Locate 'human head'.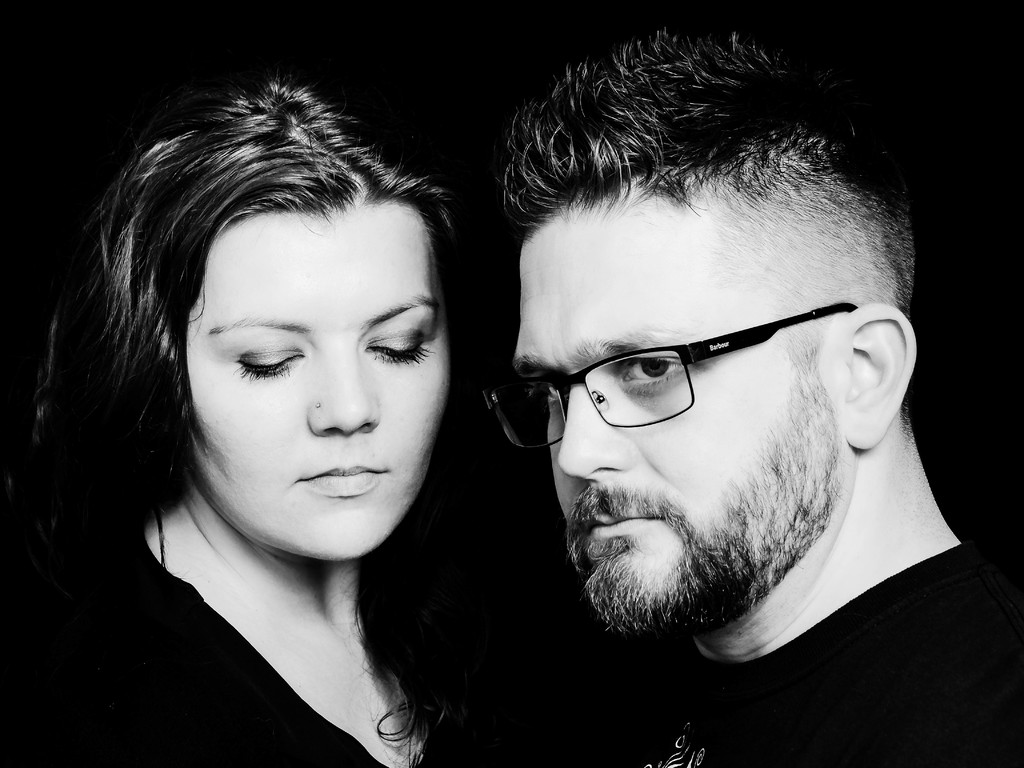
Bounding box: {"x1": 97, "y1": 100, "x2": 472, "y2": 563}.
